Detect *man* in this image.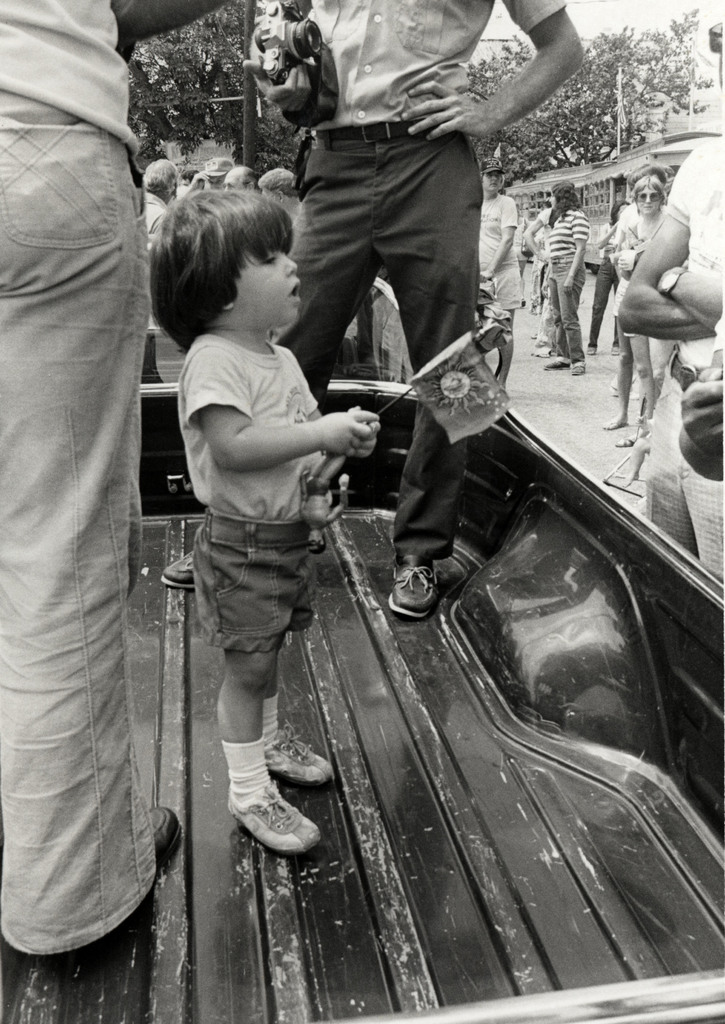
Detection: bbox=(220, 166, 264, 198).
